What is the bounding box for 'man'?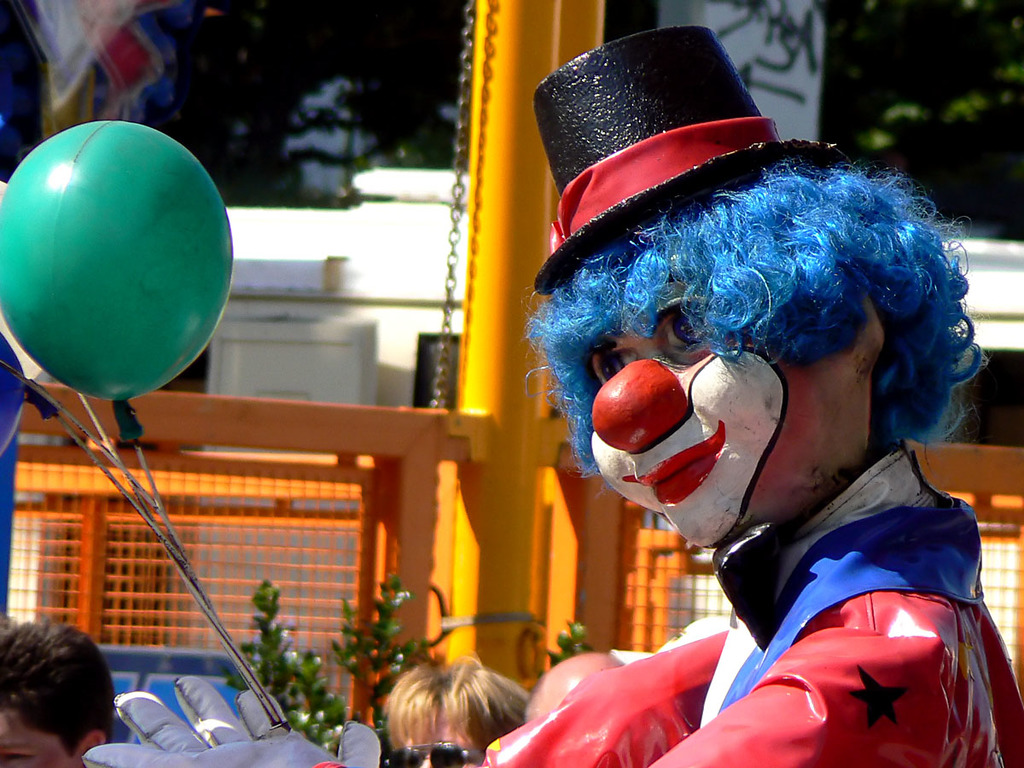
79:22:1023:767.
